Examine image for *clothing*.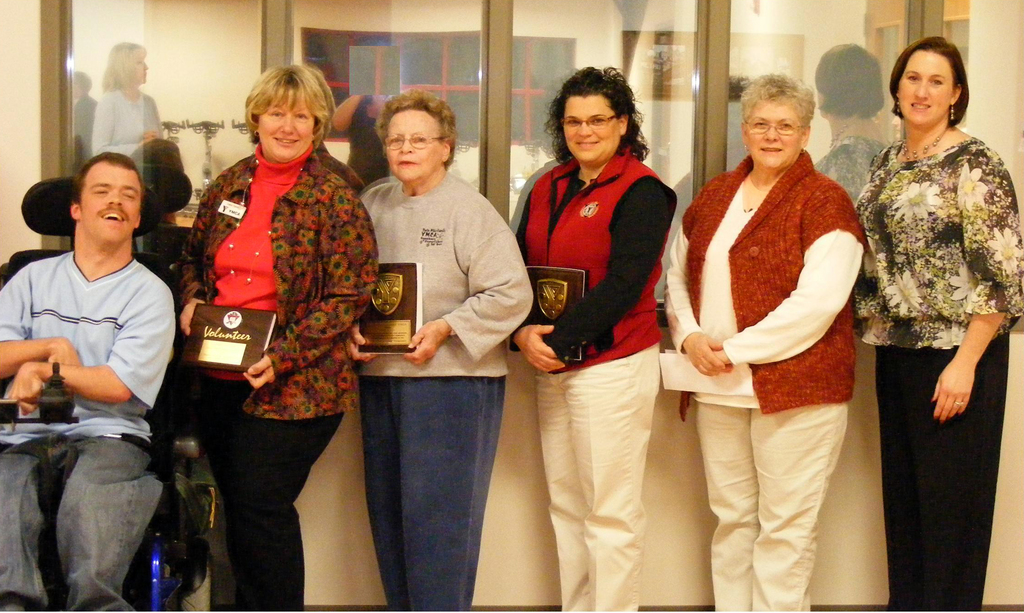
Examination result: bbox=[351, 163, 538, 612].
